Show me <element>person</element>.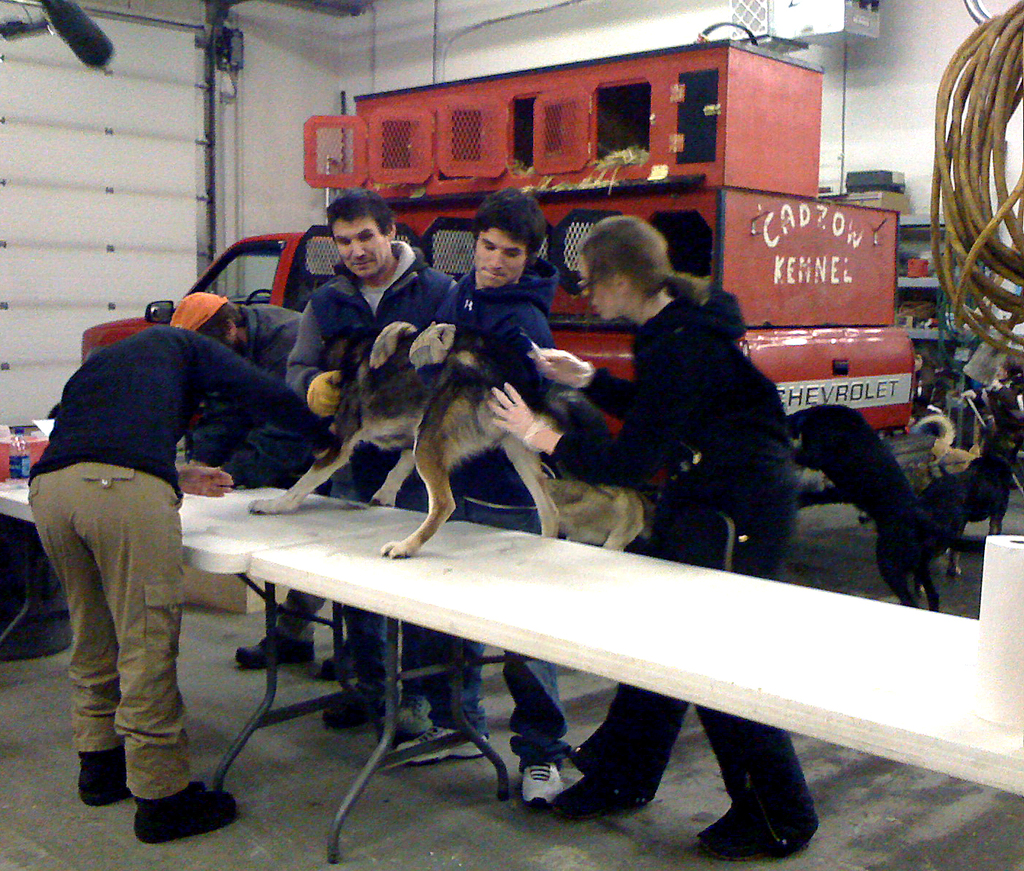
<element>person</element> is here: box(28, 243, 271, 837).
